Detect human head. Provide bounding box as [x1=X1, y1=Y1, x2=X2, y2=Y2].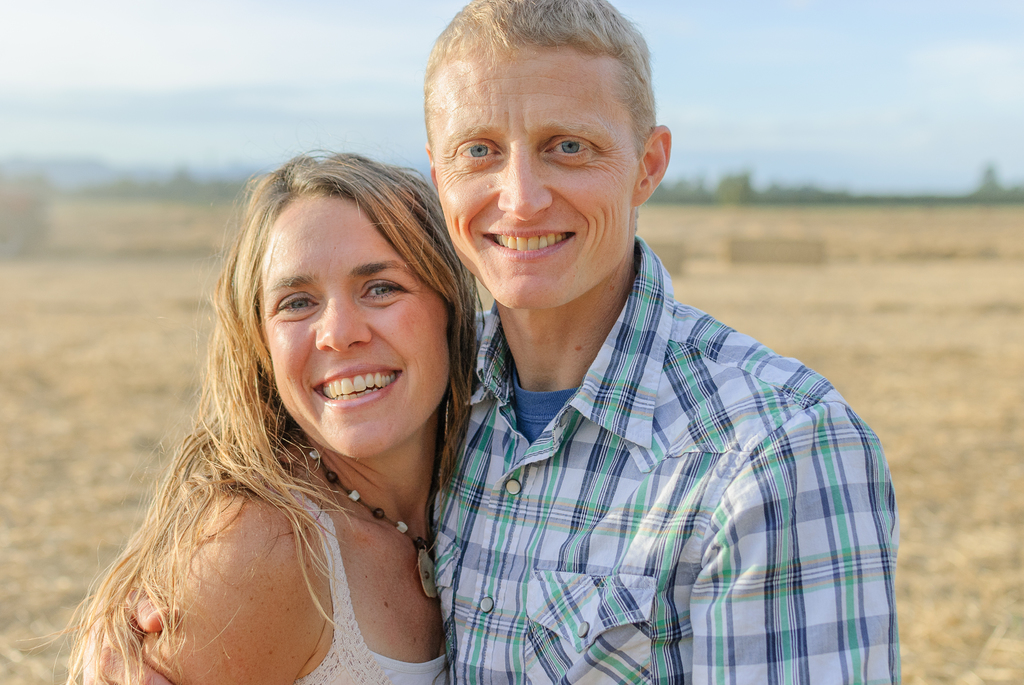
[x1=420, y1=0, x2=691, y2=281].
